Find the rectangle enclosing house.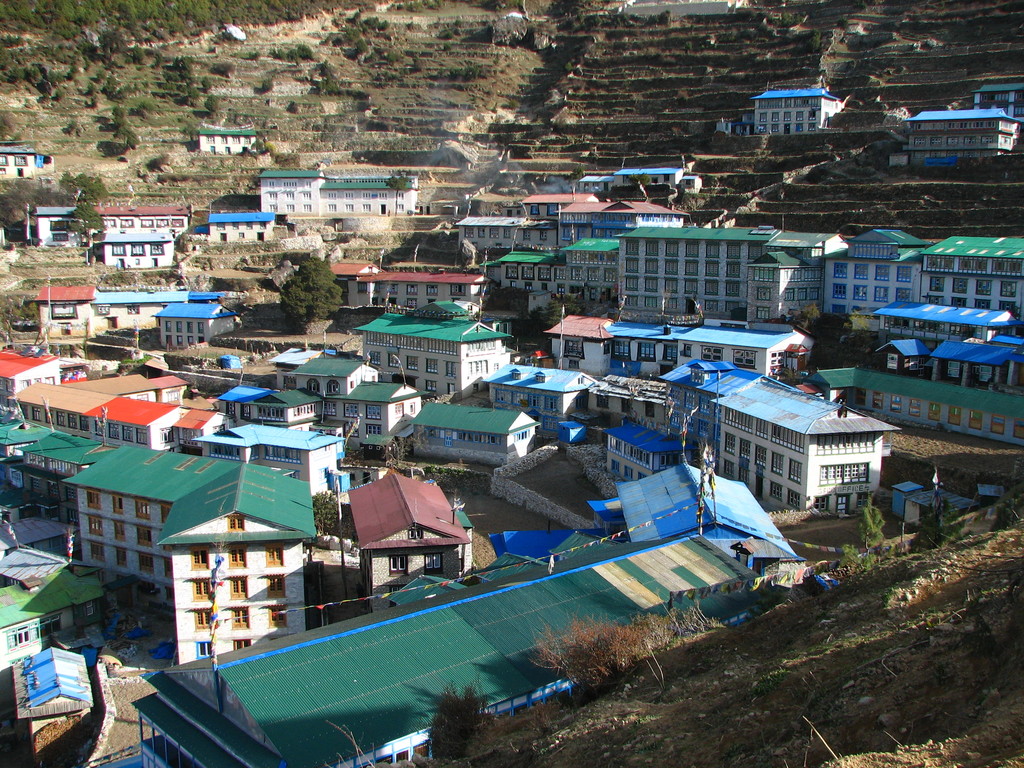
crop(325, 259, 381, 310).
